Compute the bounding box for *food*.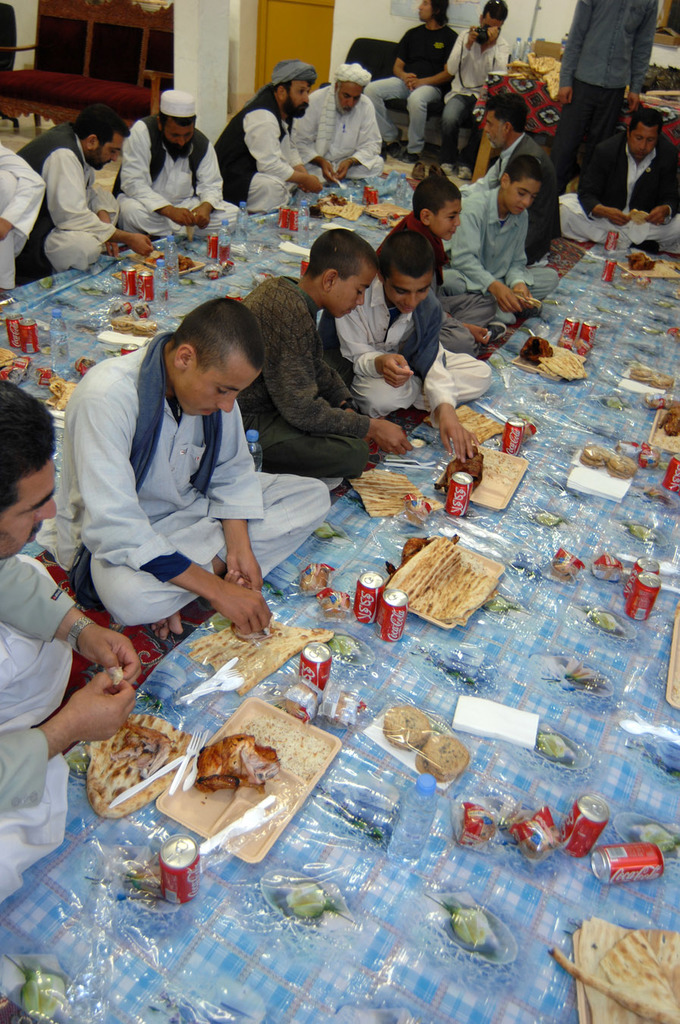
<bbox>521, 337, 550, 367</bbox>.
